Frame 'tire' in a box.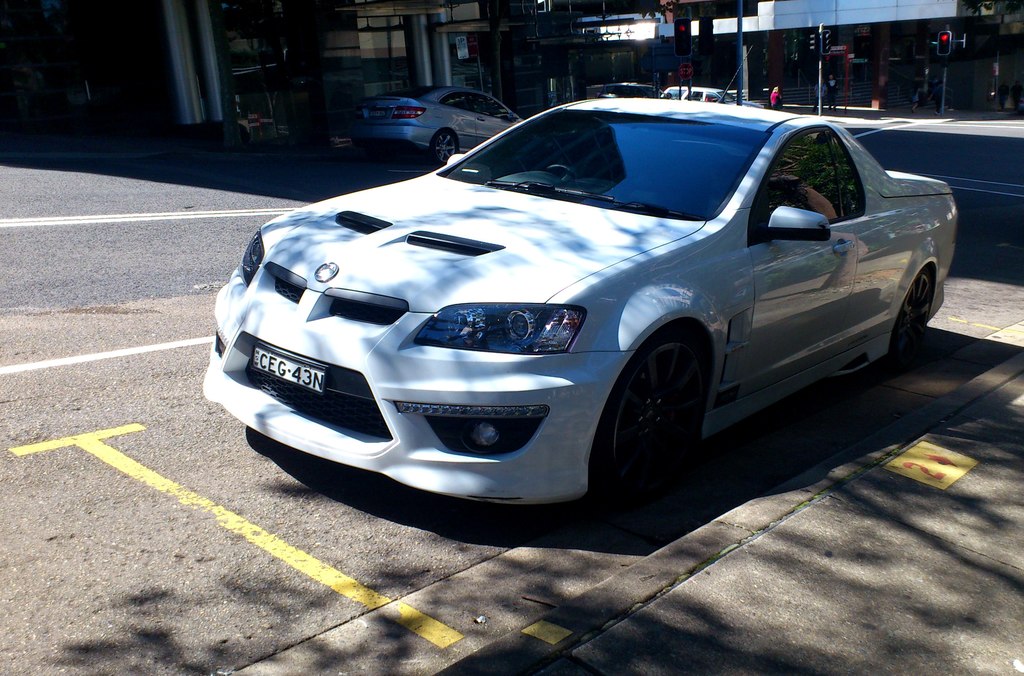
588 333 694 515.
